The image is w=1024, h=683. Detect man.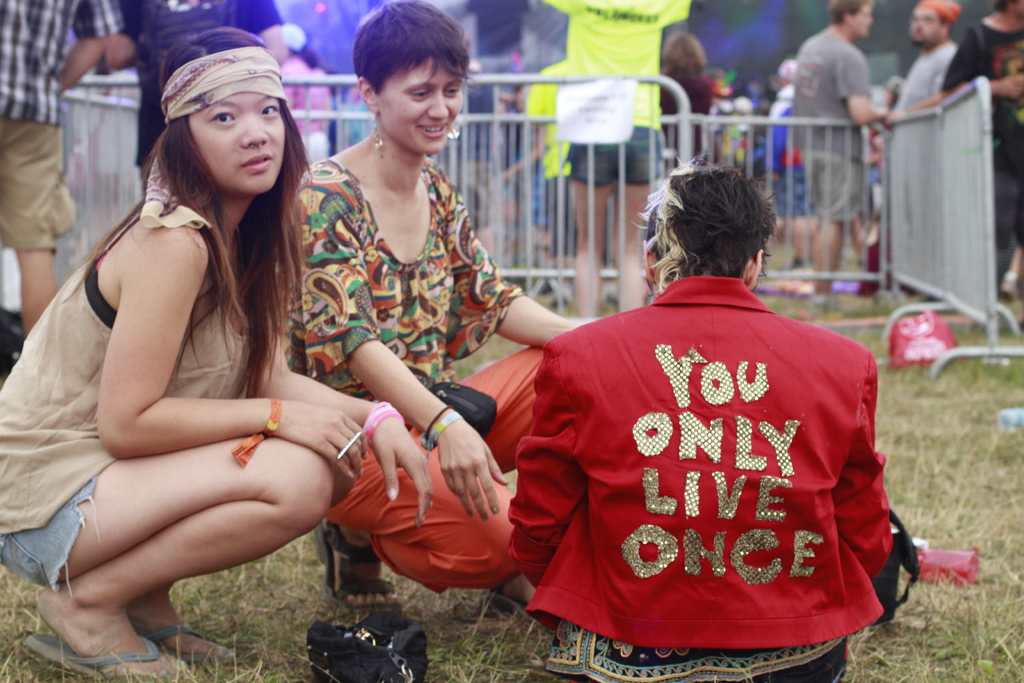
Detection: (788,0,891,291).
